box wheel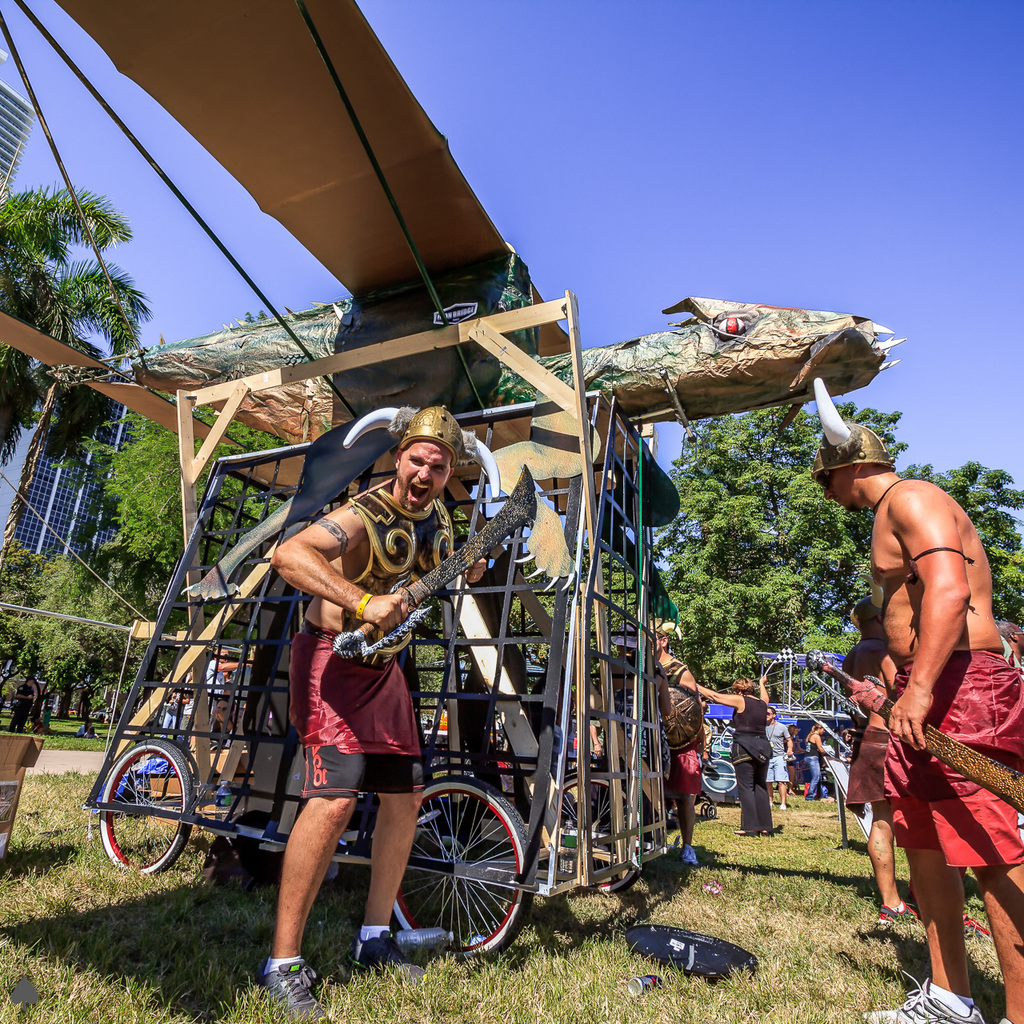
[557,768,647,890]
